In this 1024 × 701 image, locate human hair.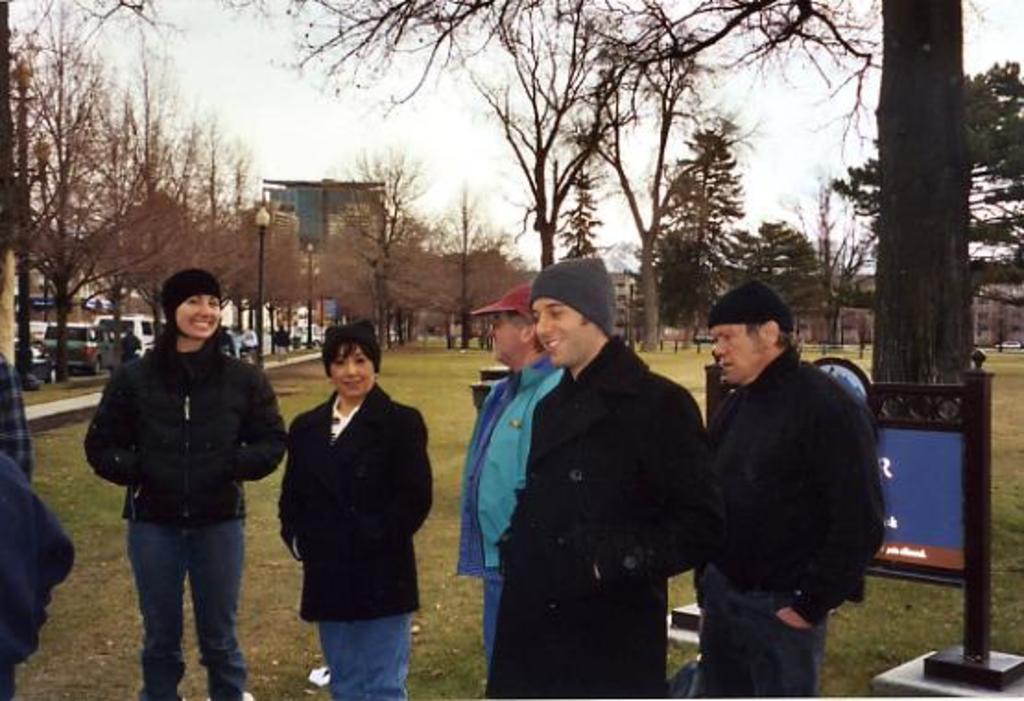
Bounding box: bbox=(317, 315, 380, 380).
